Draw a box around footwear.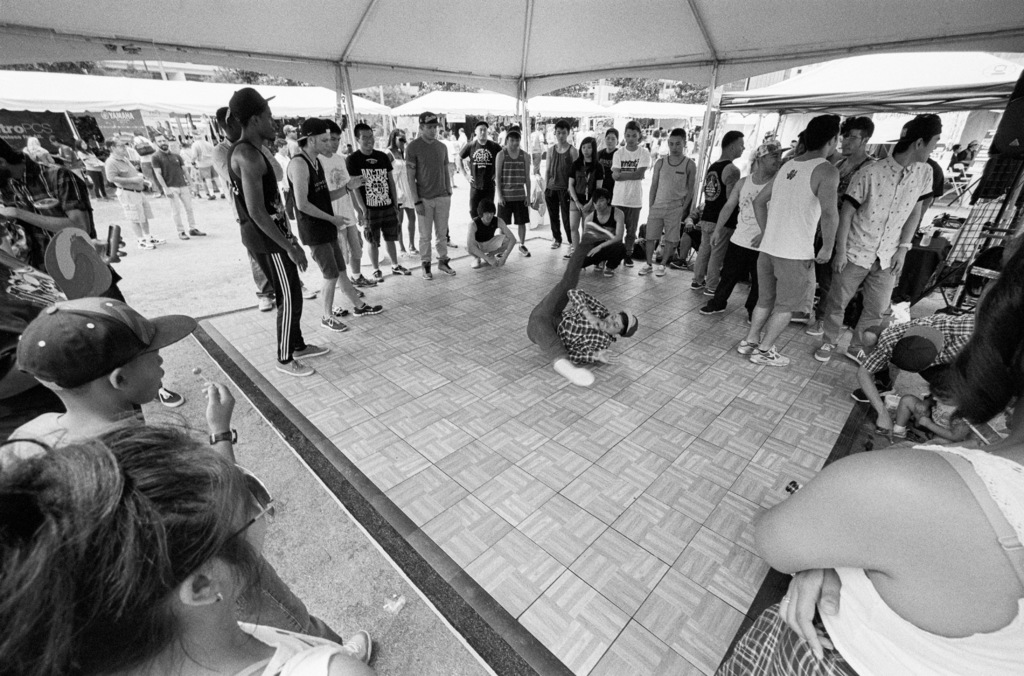
Rect(353, 302, 383, 317).
